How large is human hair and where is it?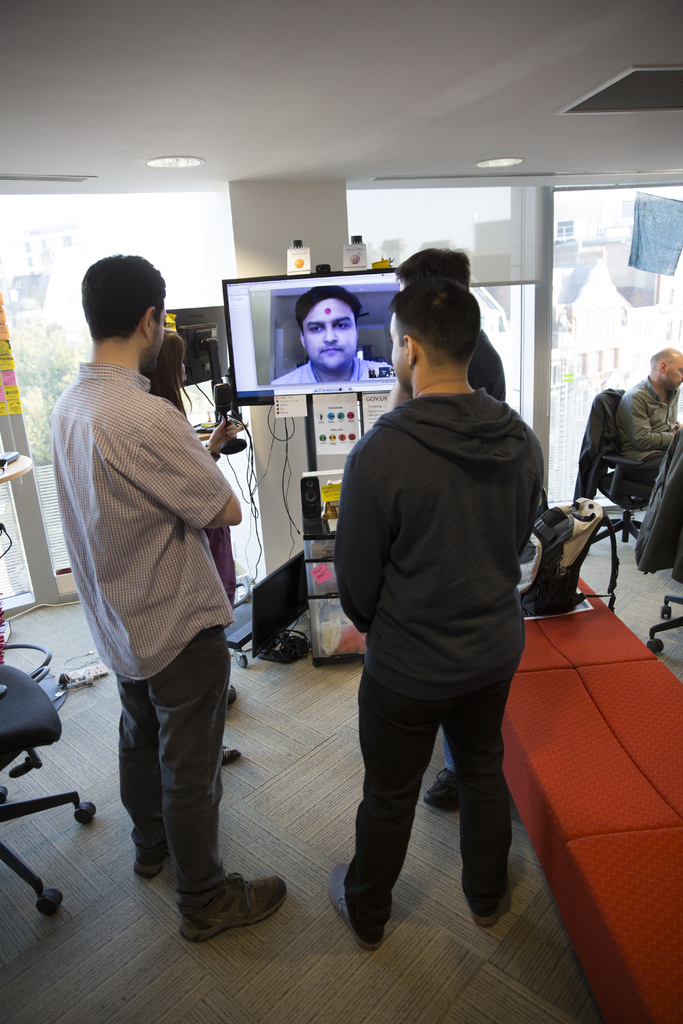
Bounding box: bbox(393, 243, 472, 291).
